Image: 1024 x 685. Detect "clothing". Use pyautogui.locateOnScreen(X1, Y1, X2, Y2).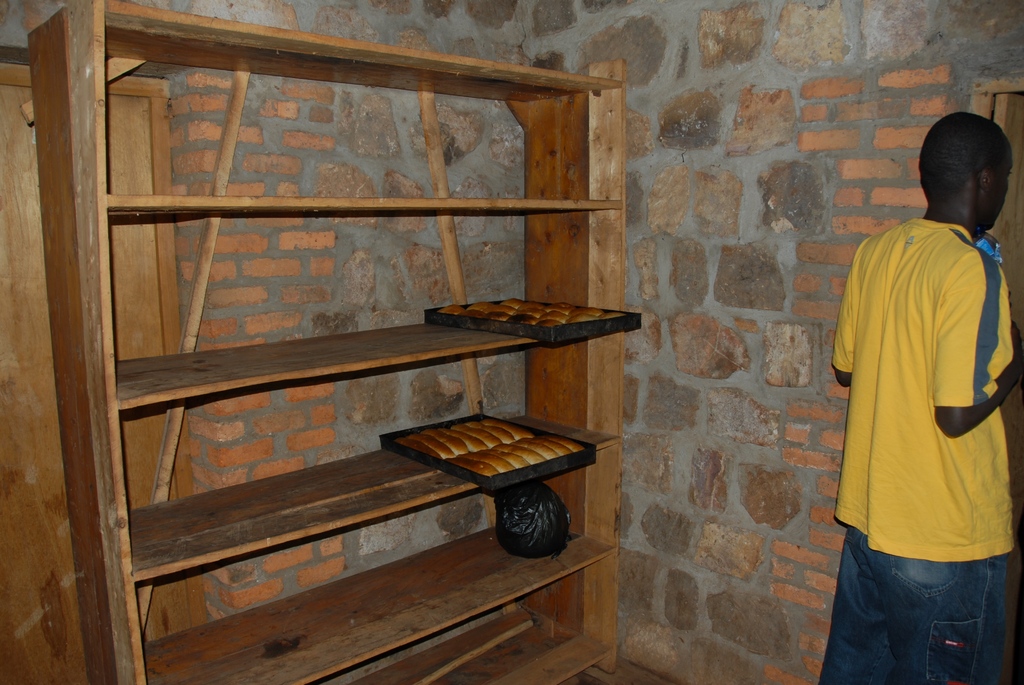
pyautogui.locateOnScreen(831, 155, 1014, 658).
